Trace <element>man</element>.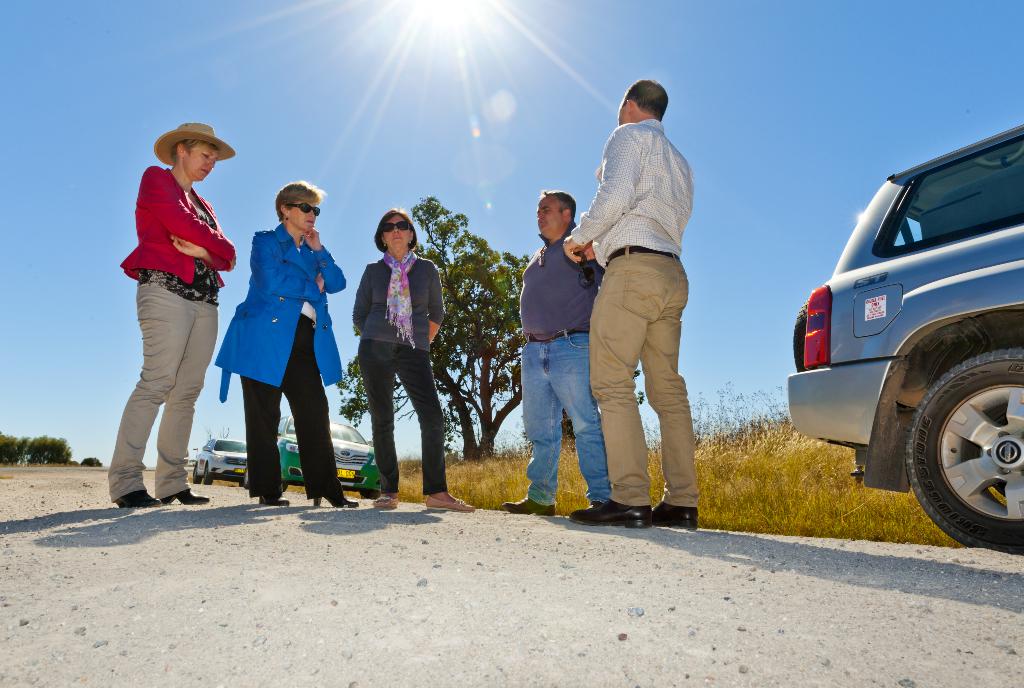
Traced to select_region(500, 177, 614, 514).
